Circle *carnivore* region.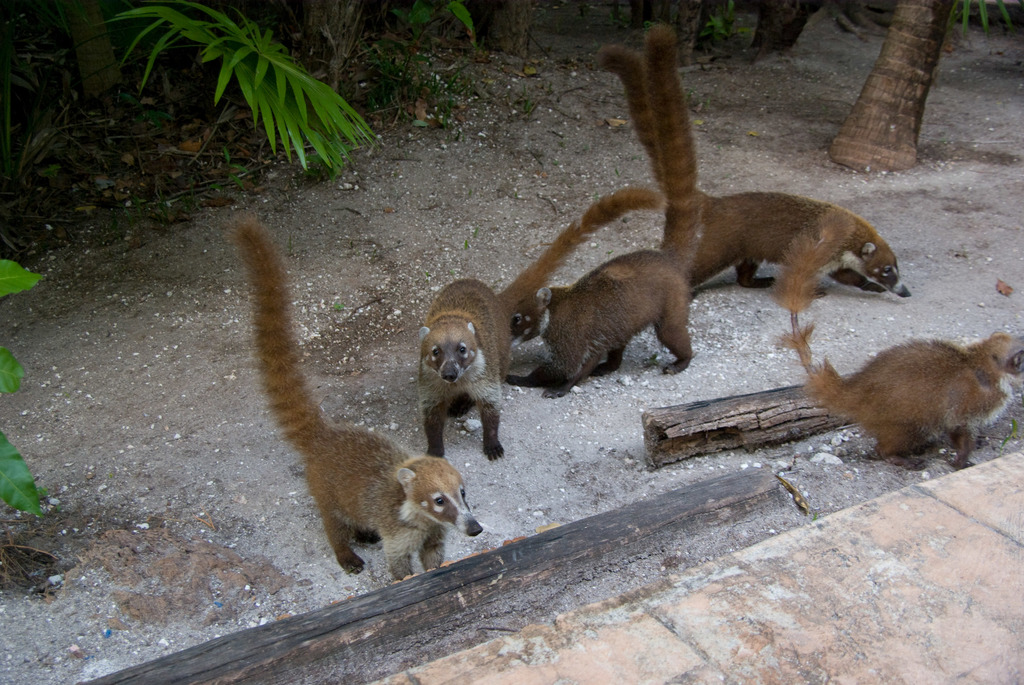
Region: {"x1": 596, "y1": 43, "x2": 913, "y2": 300}.
